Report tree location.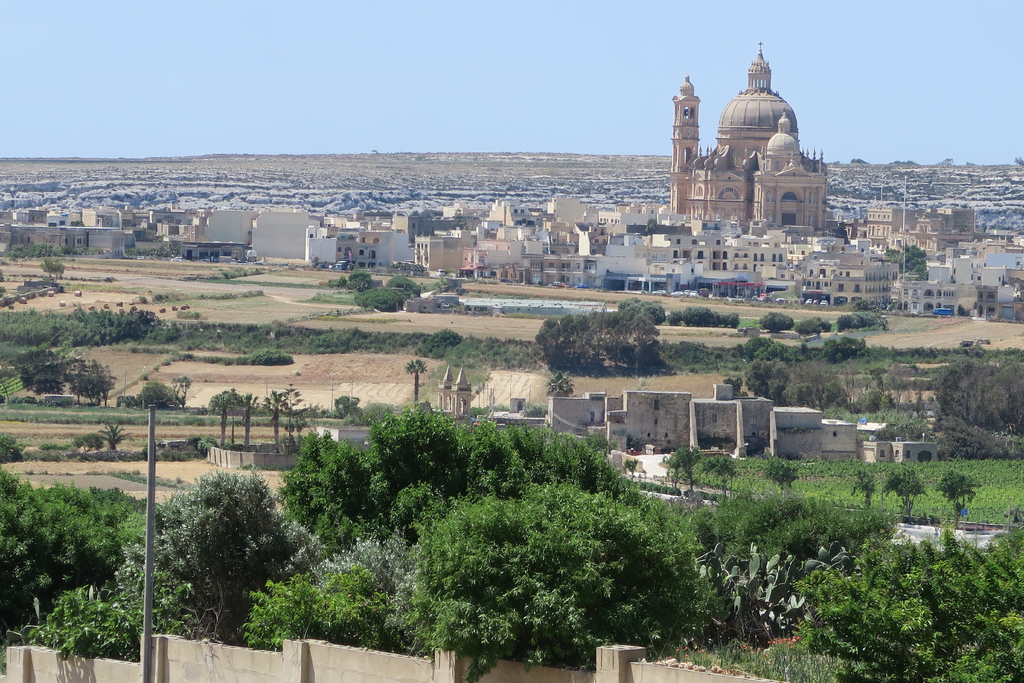
Report: bbox=[12, 304, 124, 354].
